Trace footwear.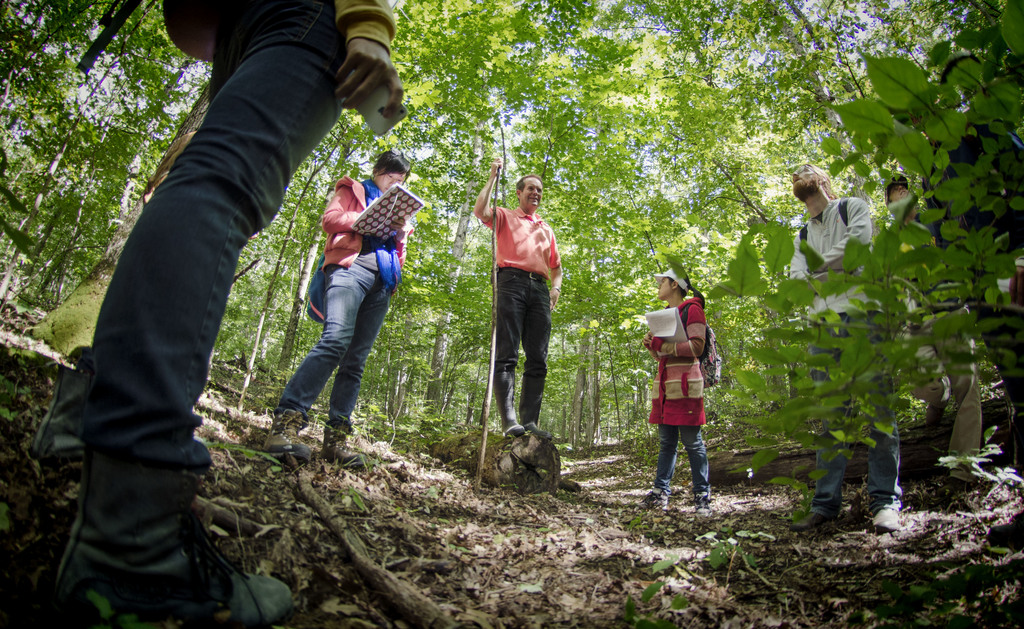
Traced to [918,405,940,433].
